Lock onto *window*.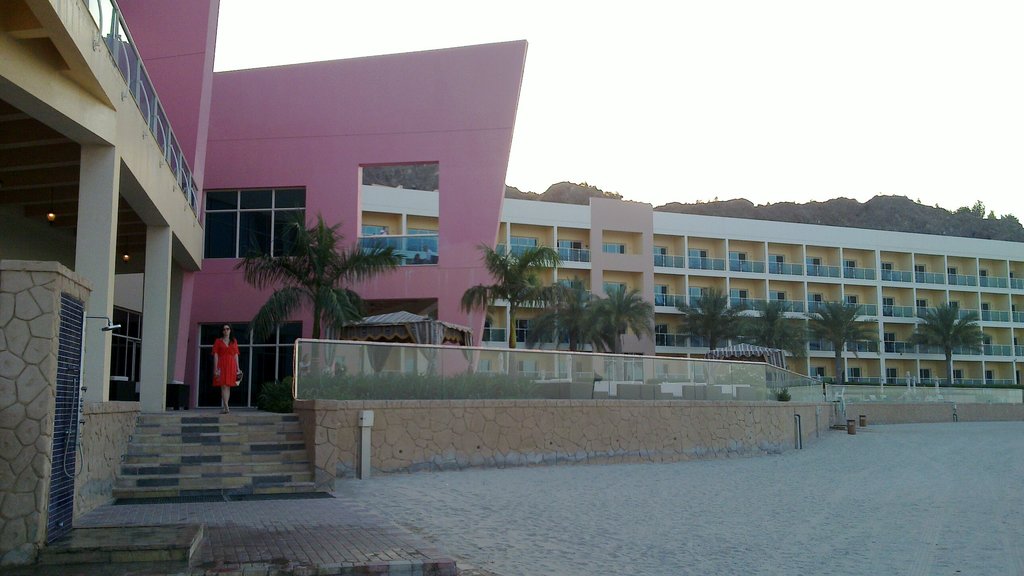
Locked: [x1=520, y1=317, x2=536, y2=346].
